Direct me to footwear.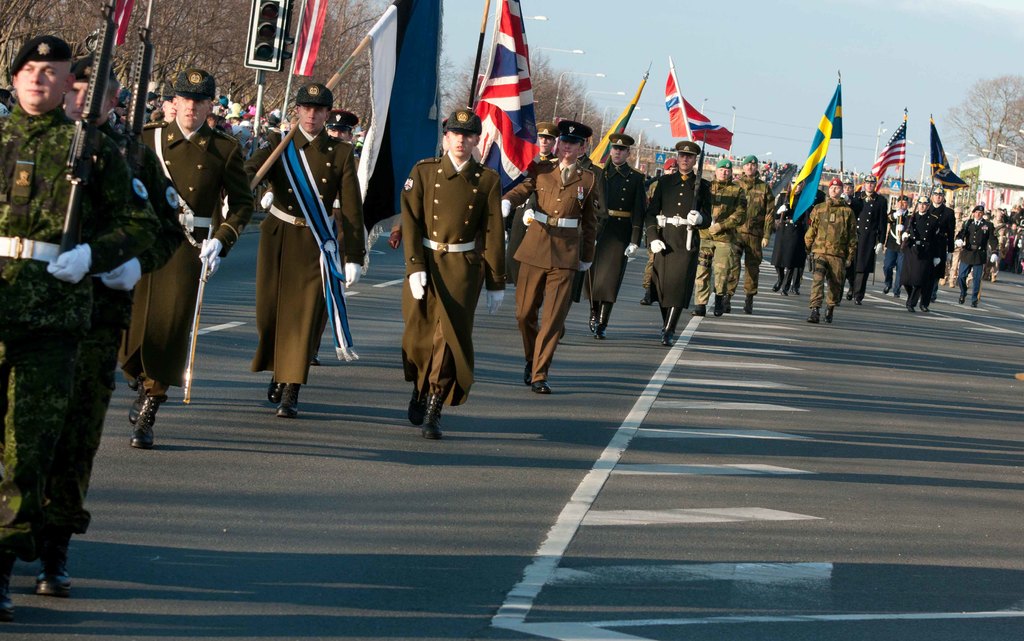
Direction: 664/302/685/348.
